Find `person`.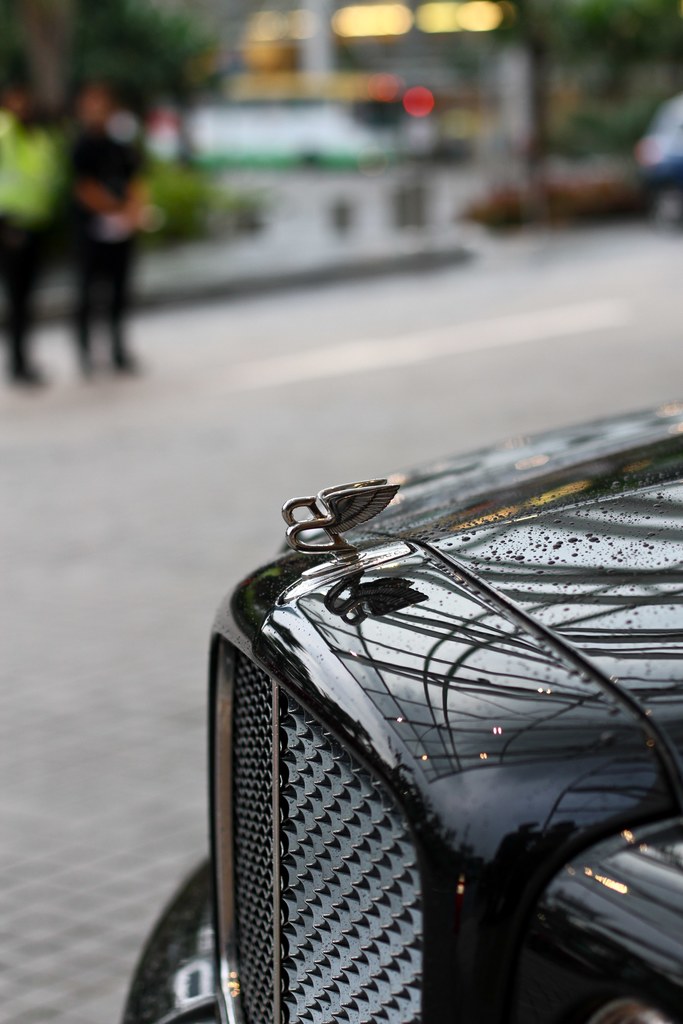
Rect(36, 73, 145, 395).
